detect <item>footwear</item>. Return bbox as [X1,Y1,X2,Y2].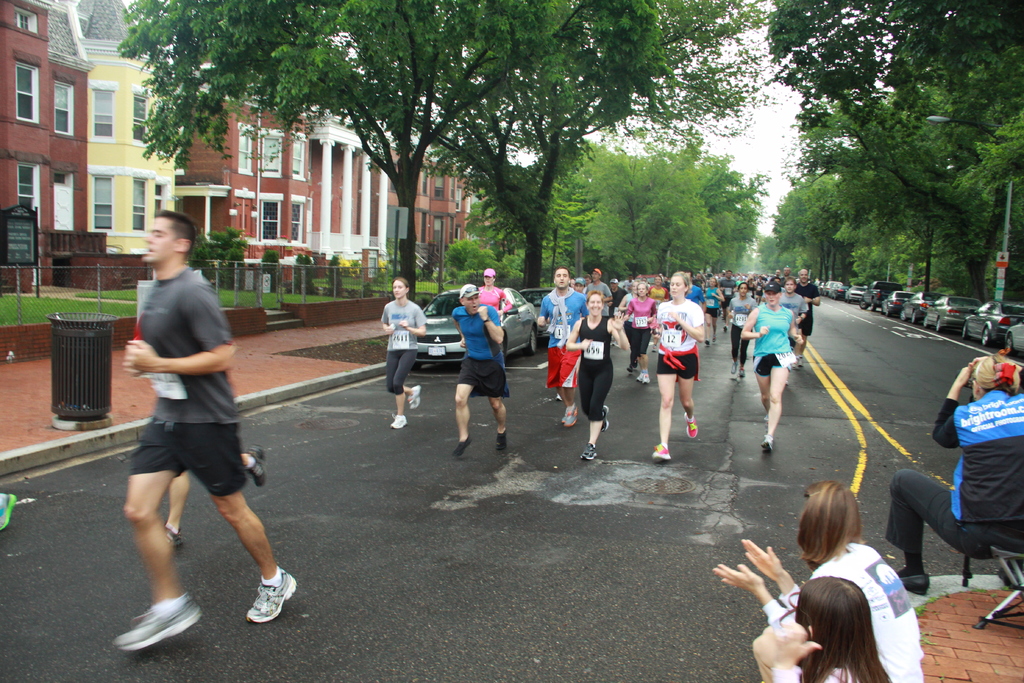
[626,363,640,373].
